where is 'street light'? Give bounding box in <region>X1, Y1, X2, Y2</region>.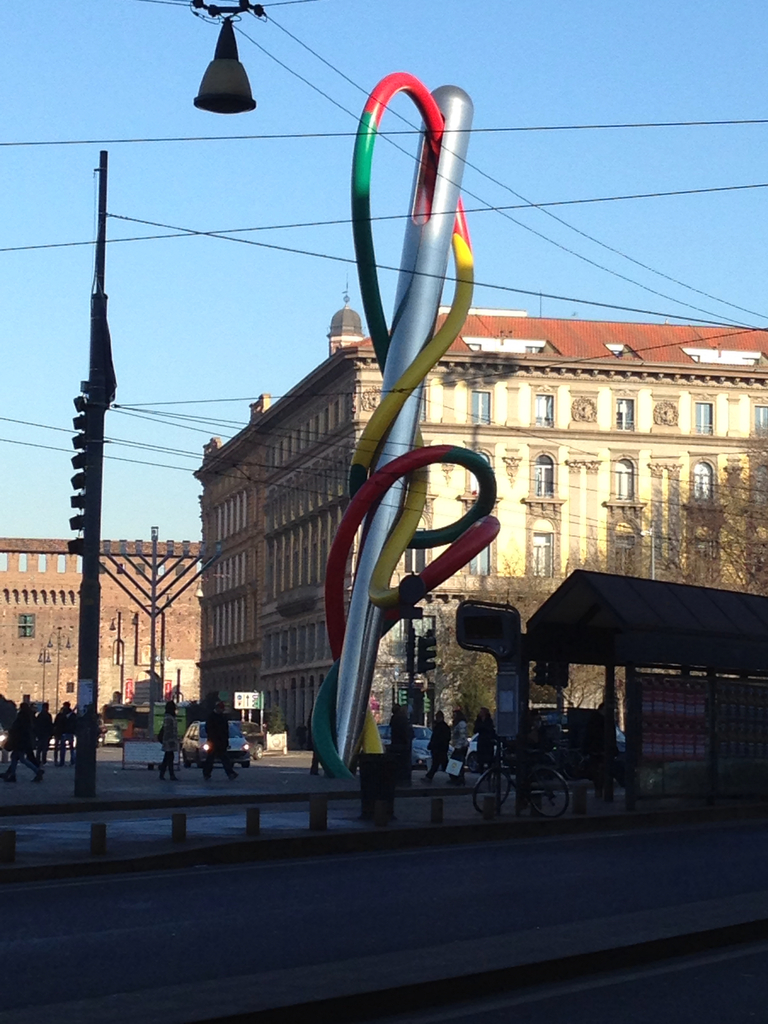
<region>85, 519, 225, 741</region>.
